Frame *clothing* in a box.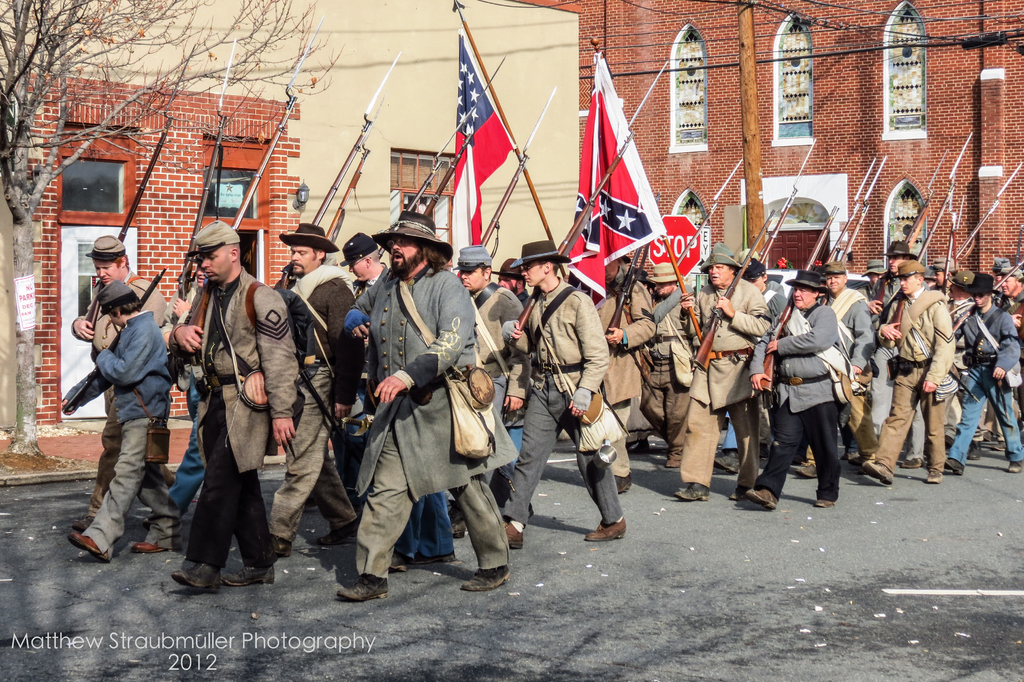
box(767, 275, 867, 501).
